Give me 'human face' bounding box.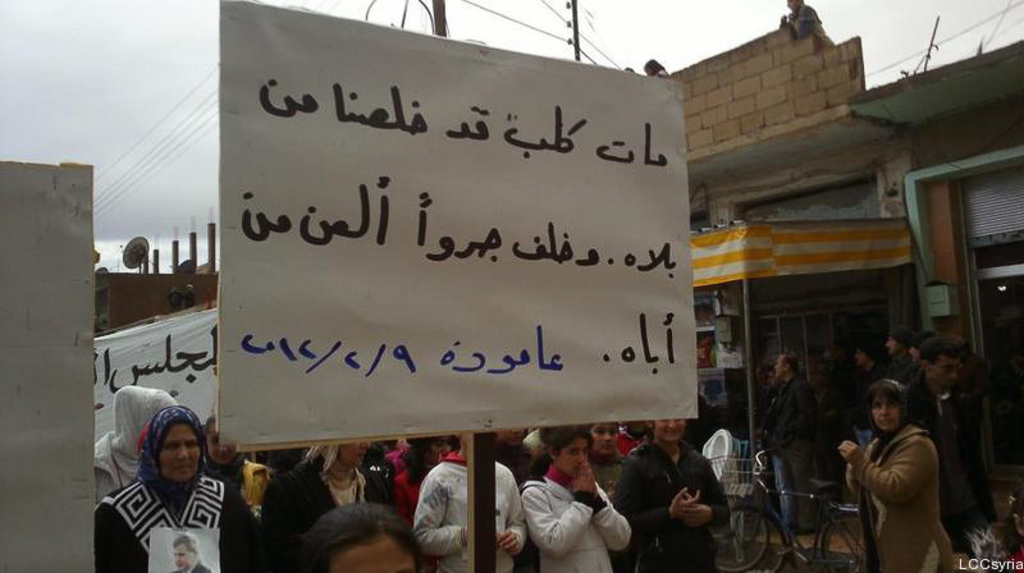
BBox(157, 422, 202, 486).
